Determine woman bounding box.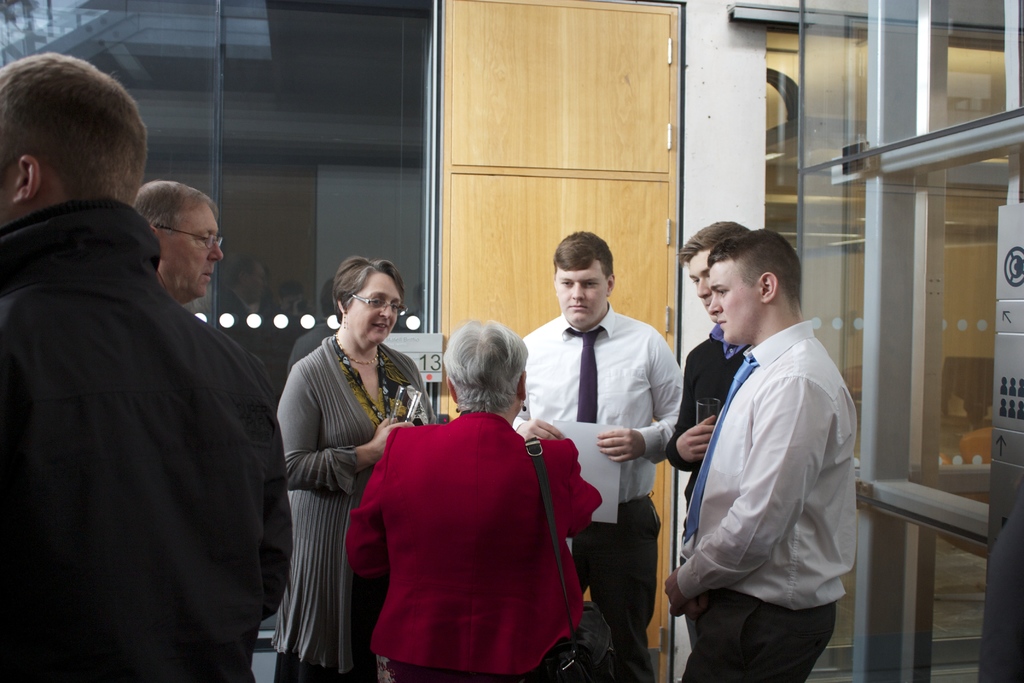
Determined: (left=273, top=237, right=425, bottom=682).
